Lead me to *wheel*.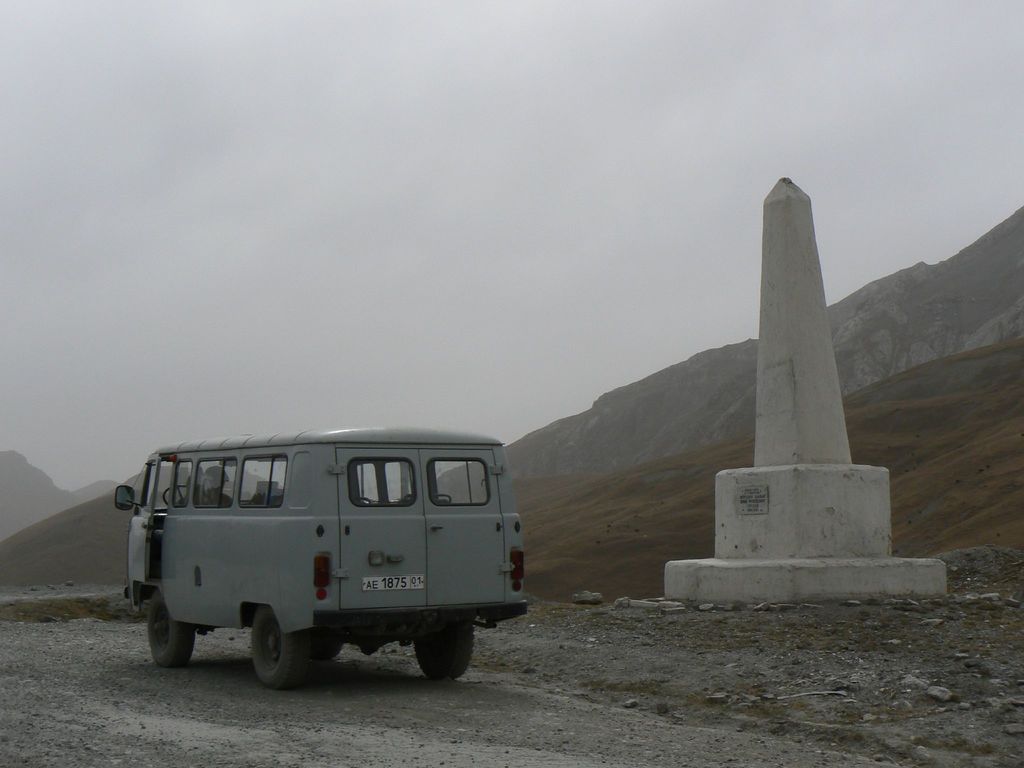
Lead to (146, 589, 197, 664).
